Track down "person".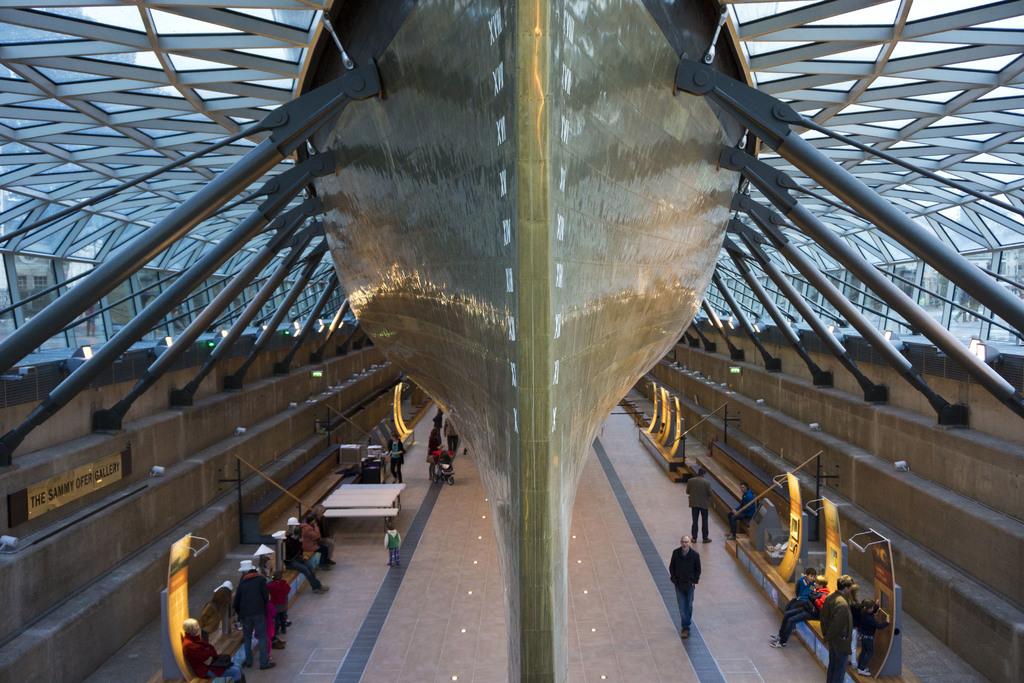
Tracked to bbox=(820, 576, 847, 682).
